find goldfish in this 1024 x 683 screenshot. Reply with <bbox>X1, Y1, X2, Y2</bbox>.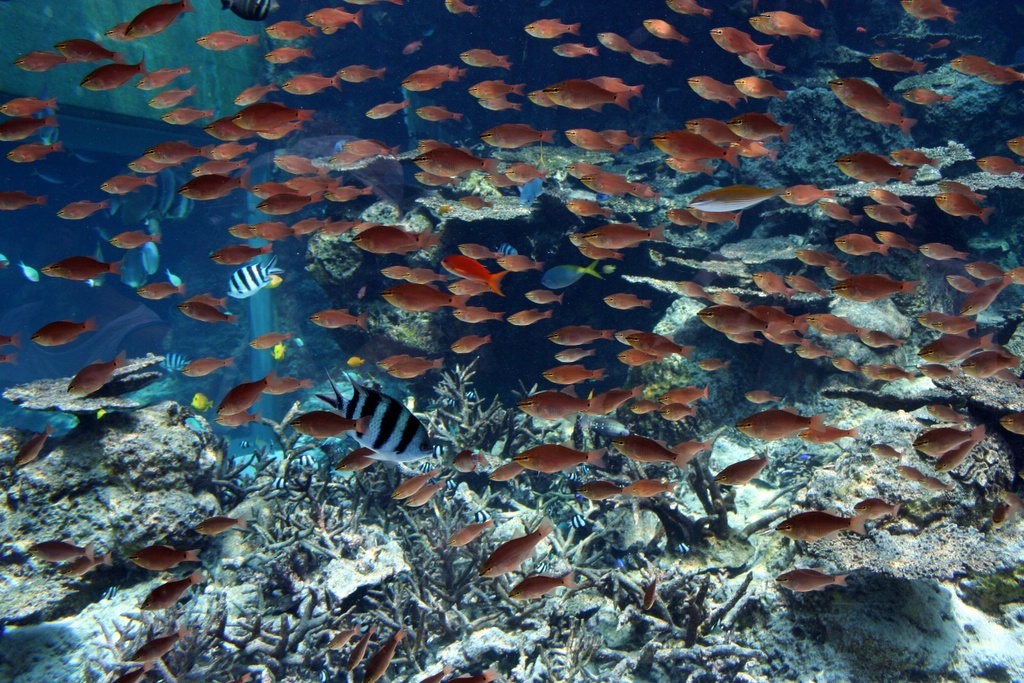
<bbox>134, 68, 190, 88</bbox>.
